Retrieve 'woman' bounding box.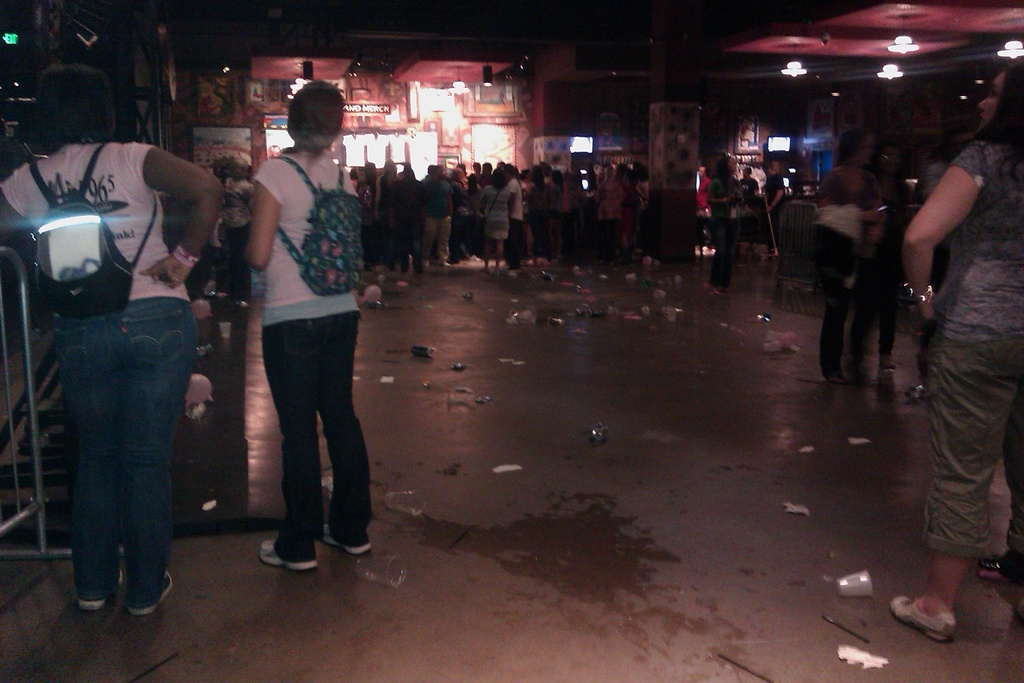
Bounding box: {"left": 591, "top": 163, "right": 608, "bottom": 265}.
